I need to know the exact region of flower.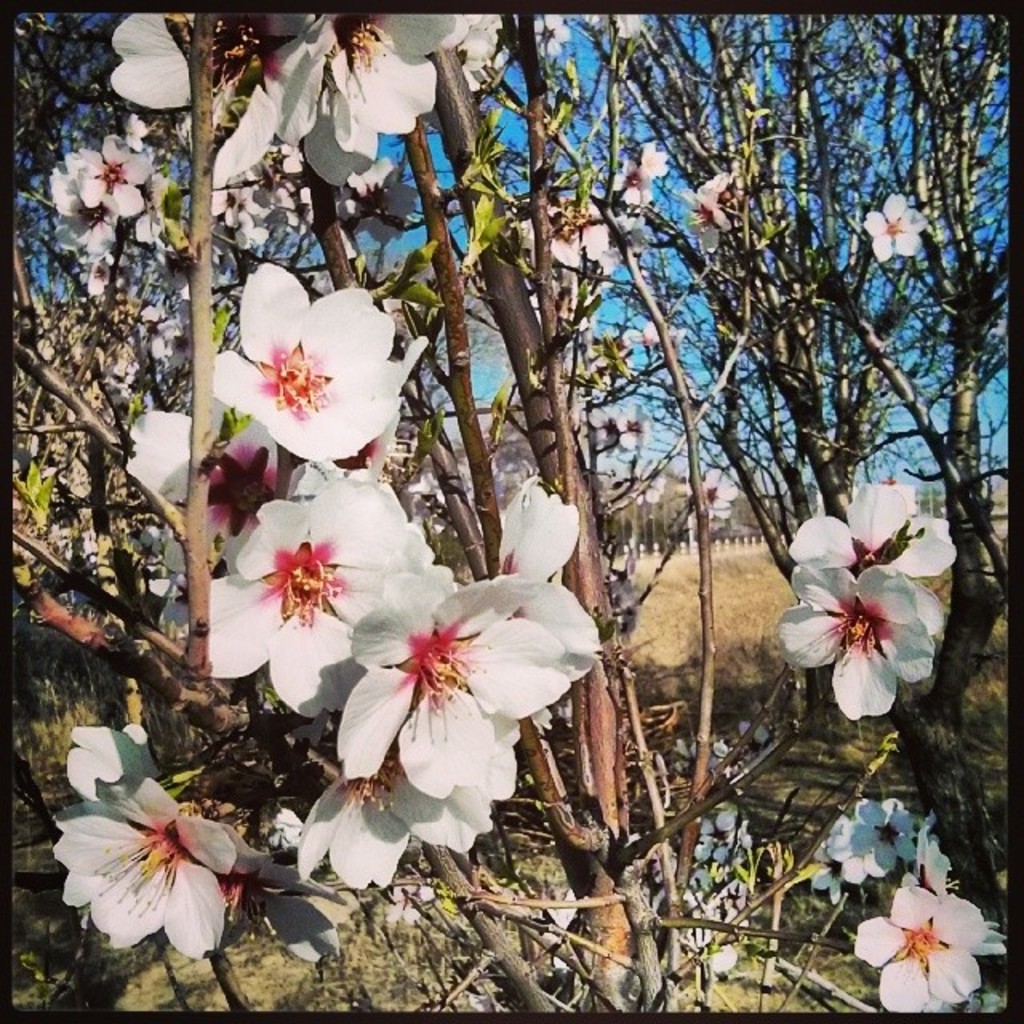
Region: <region>59, 722, 162, 803</region>.
